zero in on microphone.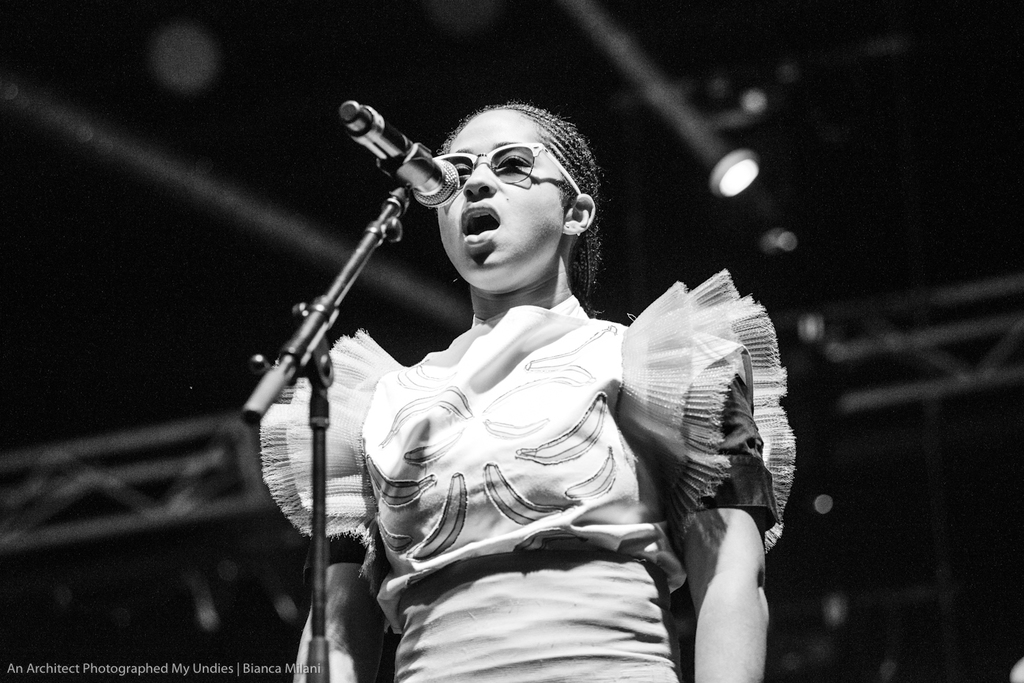
Zeroed in: locate(339, 97, 465, 211).
